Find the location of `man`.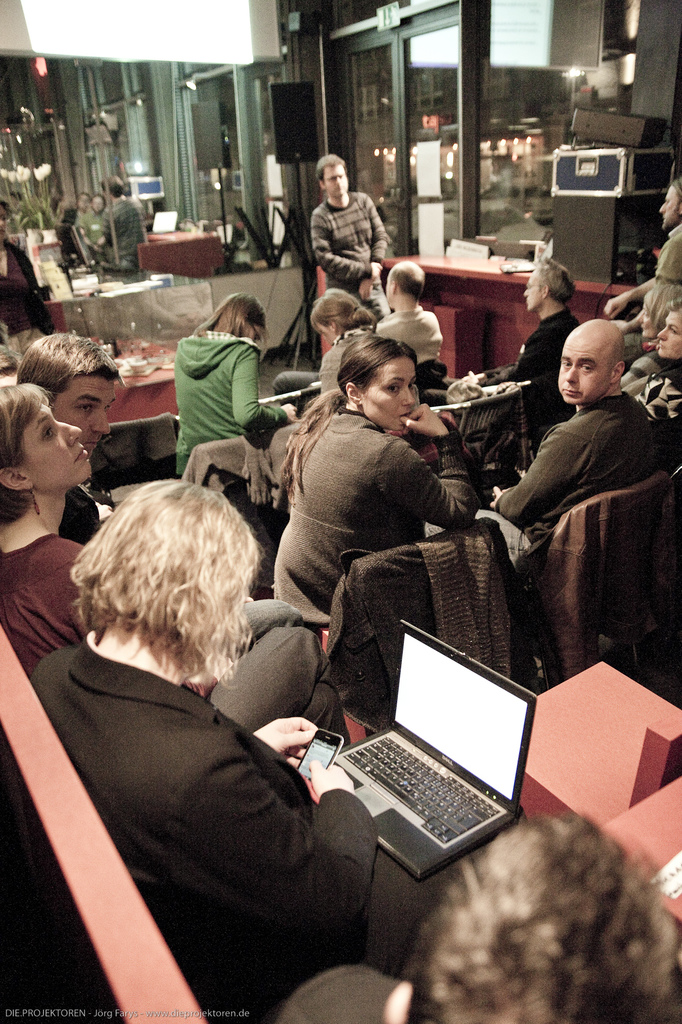
Location: BBox(486, 317, 649, 536).
